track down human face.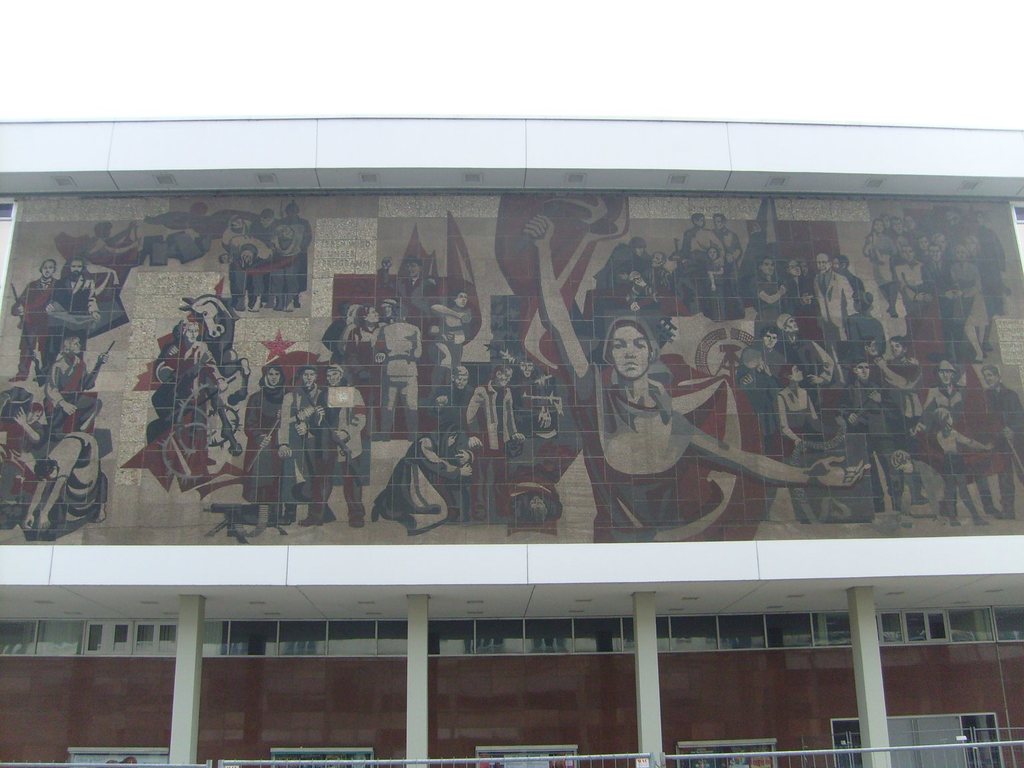
Tracked to <box>940,369,952,383</box>.
